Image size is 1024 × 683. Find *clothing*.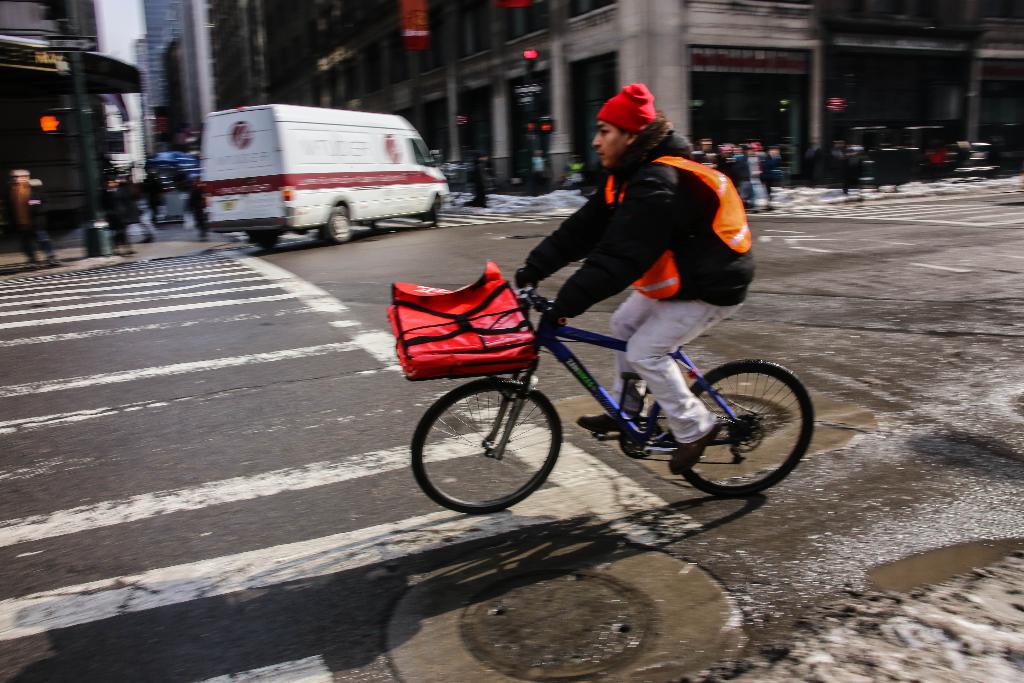
(531,145,764,445).
